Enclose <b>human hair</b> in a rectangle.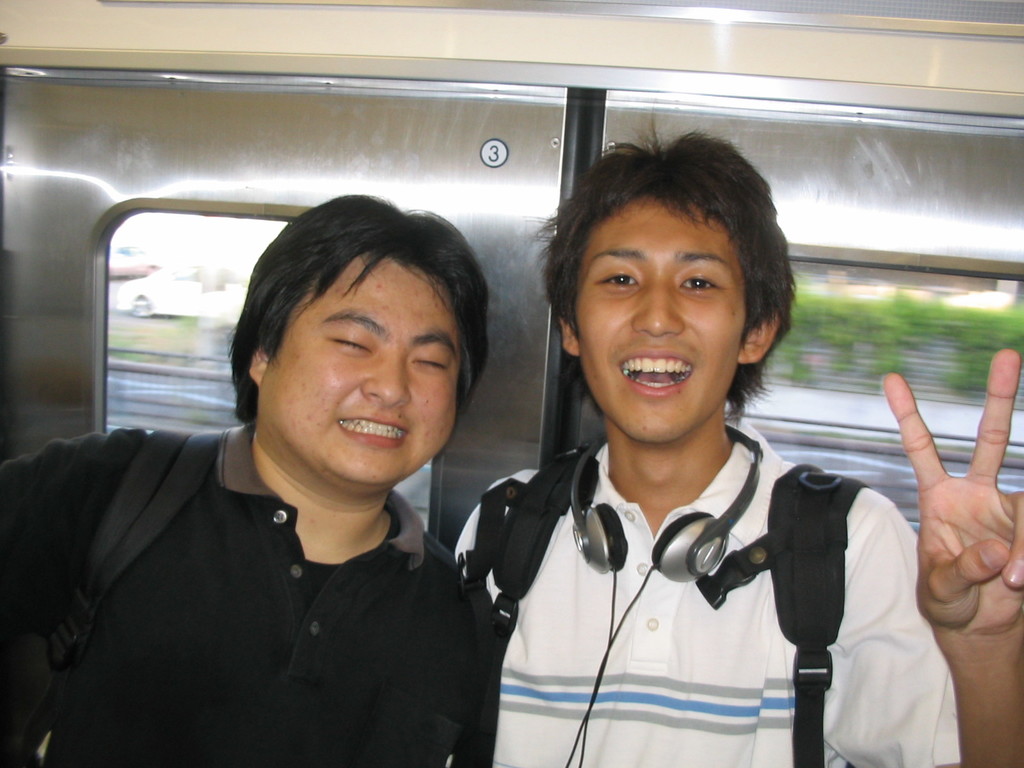
bbox=[216, 192, 489, 429].
